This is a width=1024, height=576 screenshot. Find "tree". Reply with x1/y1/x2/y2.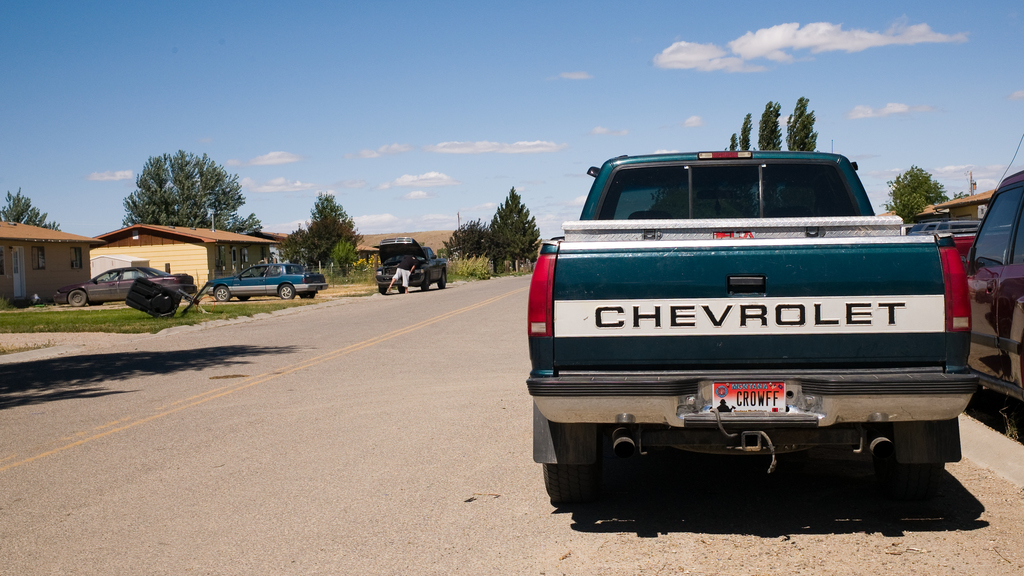
327/242/362/275.
